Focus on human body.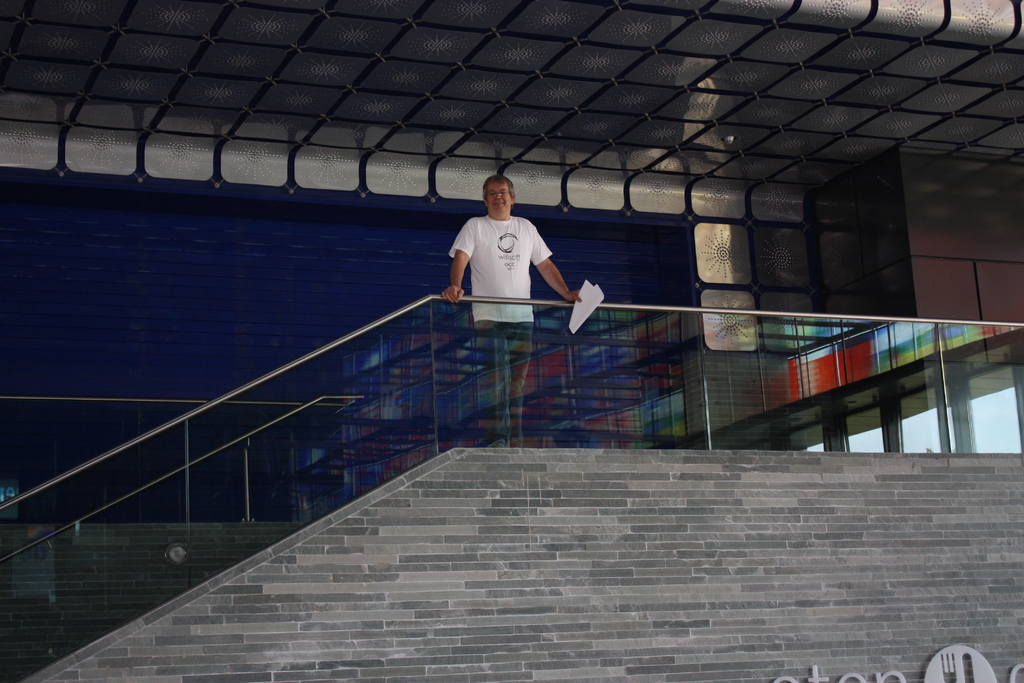
Focused at x1=440, y1=186, x2=571, y2=374.
